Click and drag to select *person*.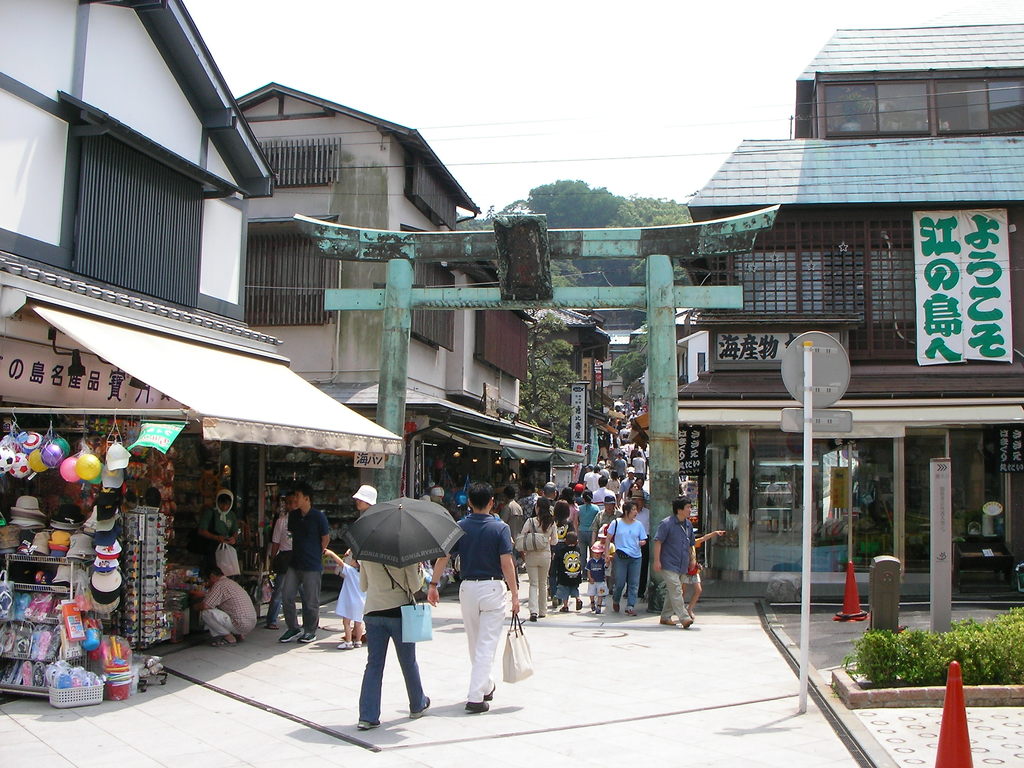
Selection: BBox(445, 500, 522, 720).
